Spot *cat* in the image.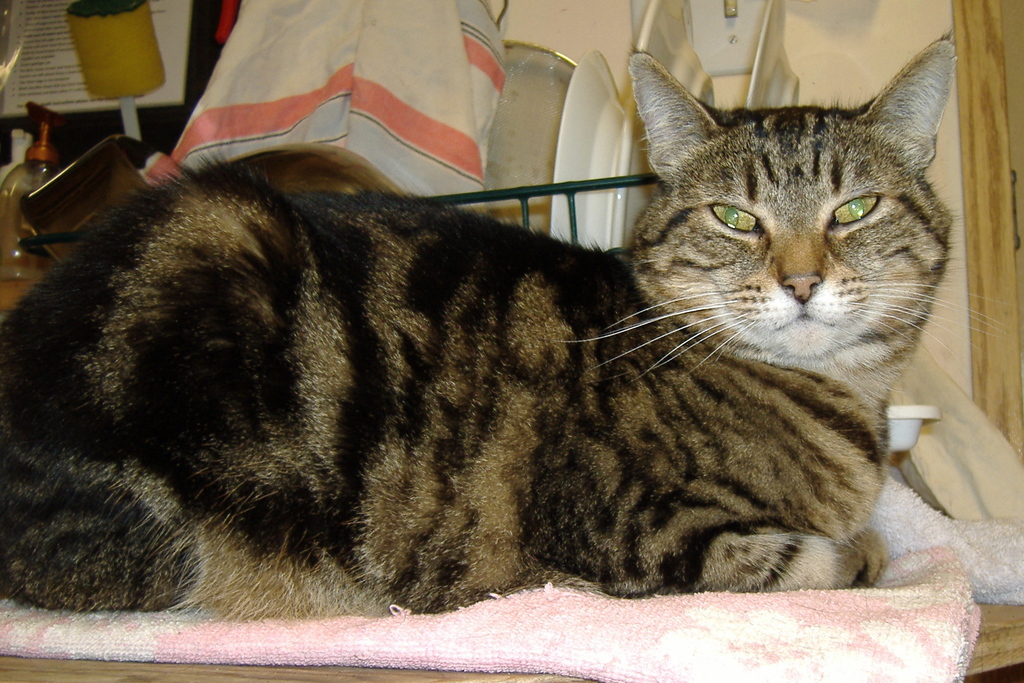
*cat* found at [0,45,1022,621].
